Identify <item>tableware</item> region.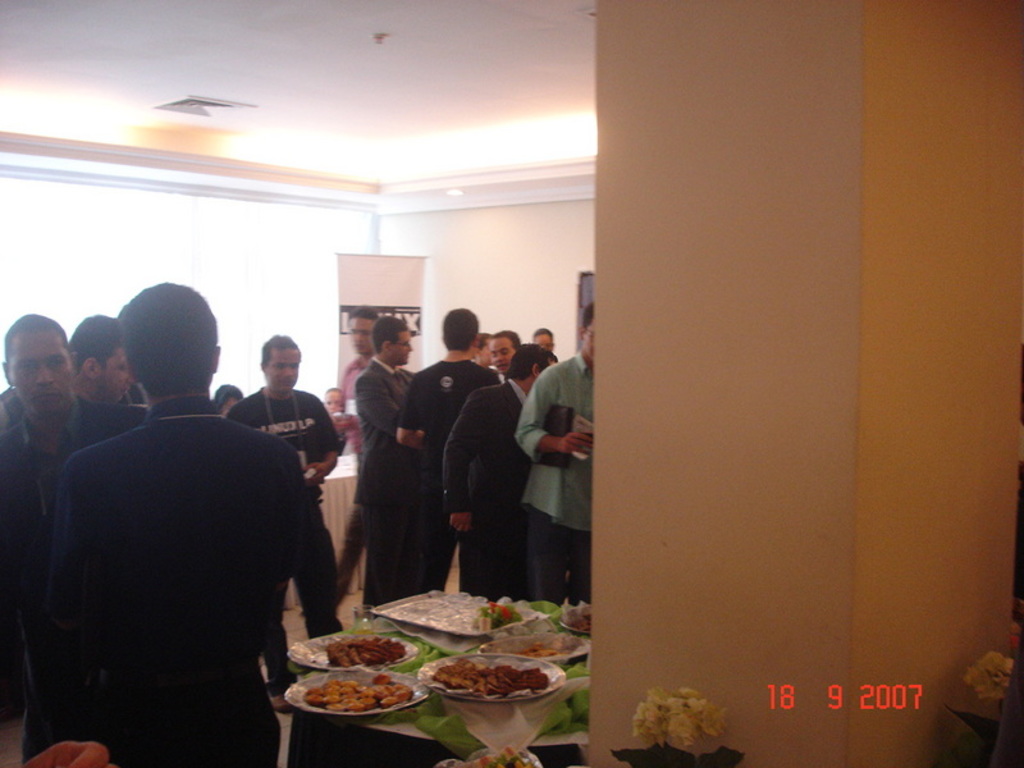
Region: 288,639,424,666.
